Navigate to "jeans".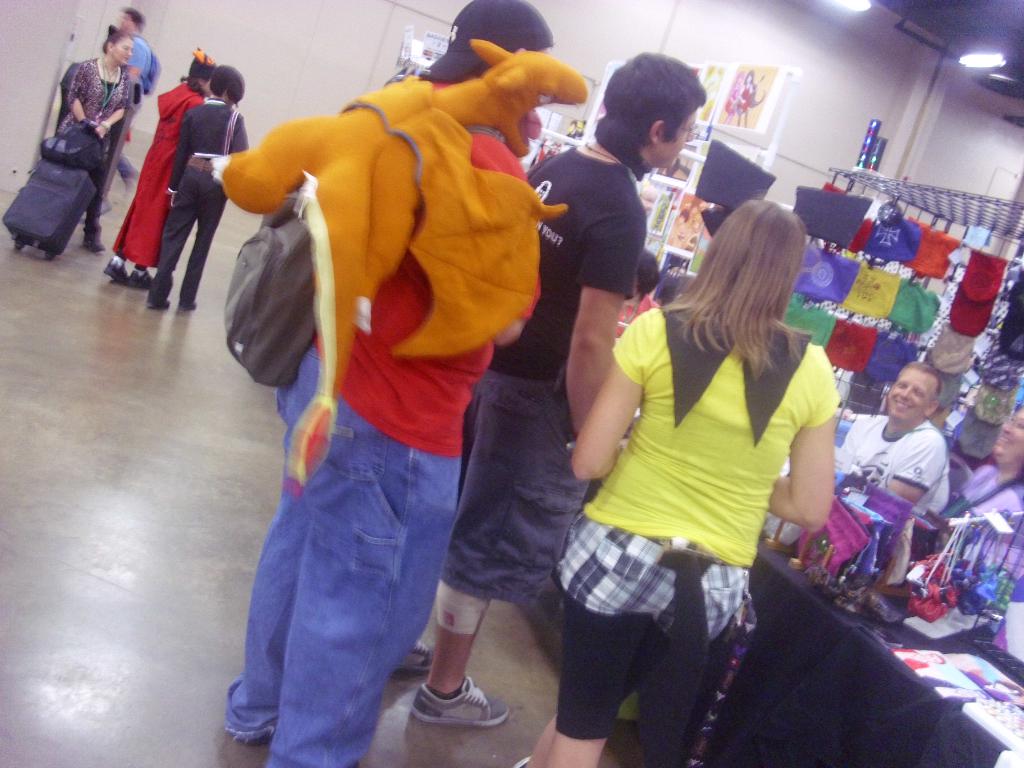
Navigation target: box=[545, 556, 724, 767].
